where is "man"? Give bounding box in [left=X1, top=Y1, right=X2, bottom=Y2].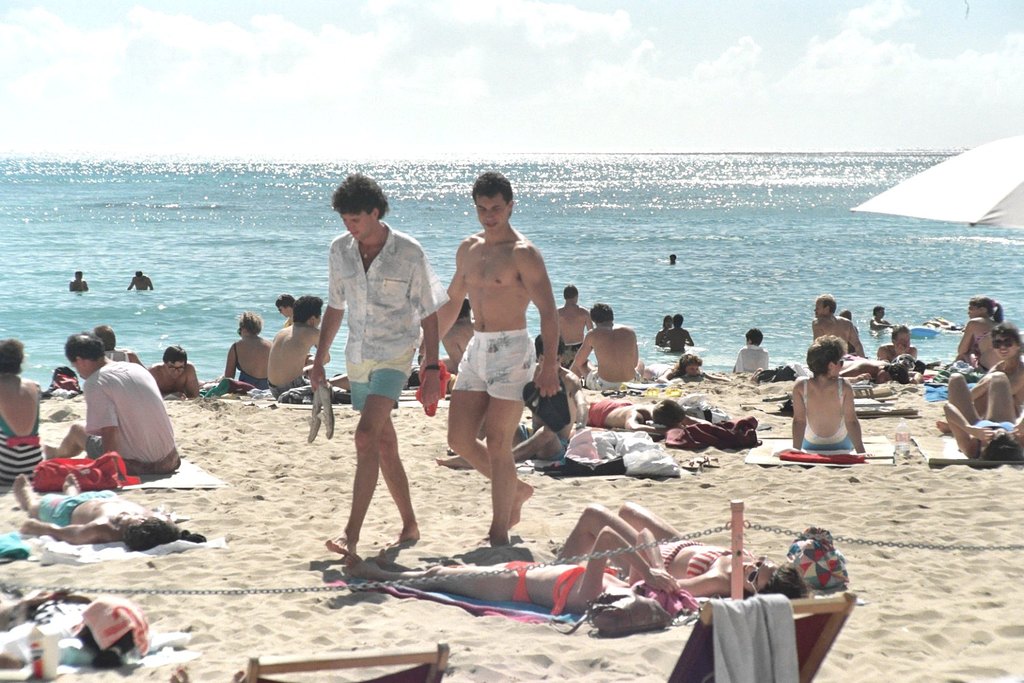
[left=571, top=302, right=639, bottom=394].
